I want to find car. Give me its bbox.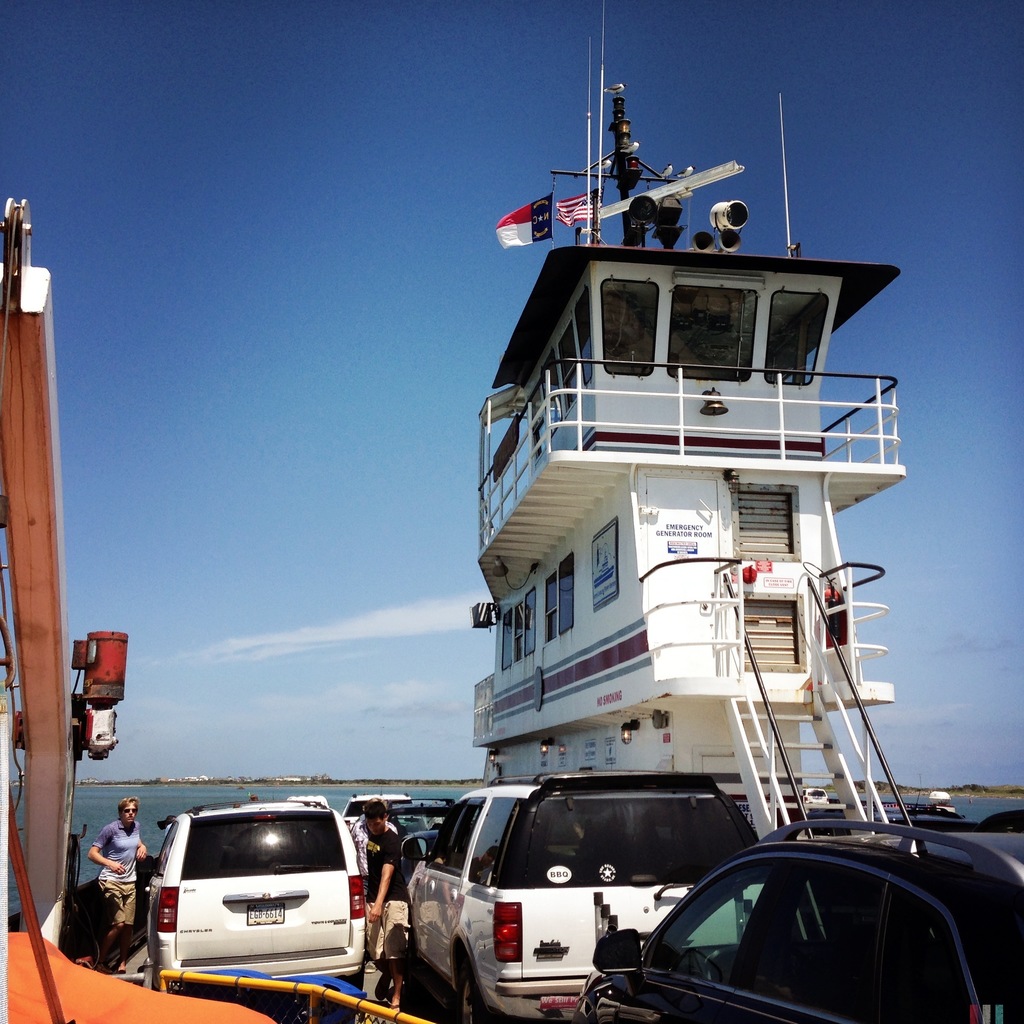
[140, 797, 375, 1007].
